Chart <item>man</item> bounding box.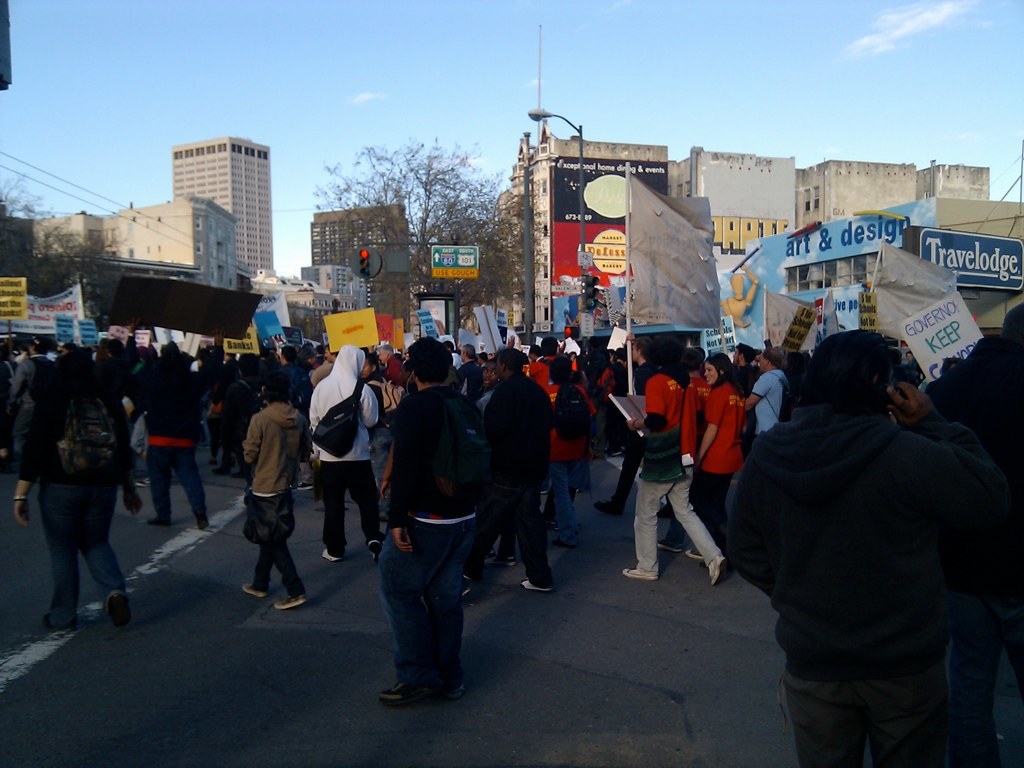
Charted: Rect(307, 341, 383, 561).
